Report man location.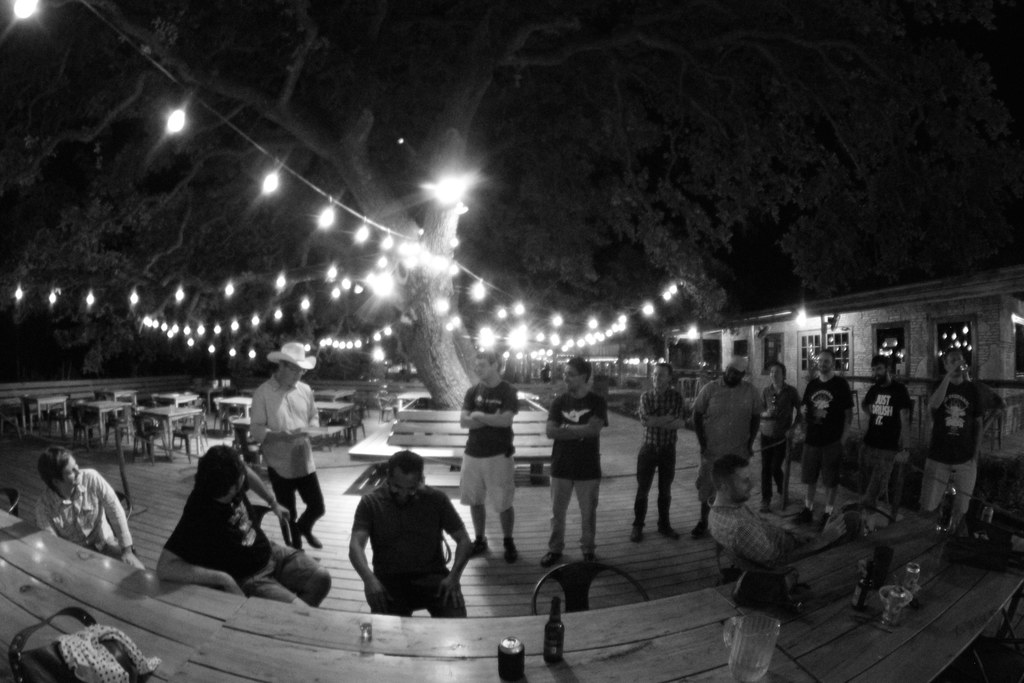
Report: BBox(543, 355, 611, 563).
